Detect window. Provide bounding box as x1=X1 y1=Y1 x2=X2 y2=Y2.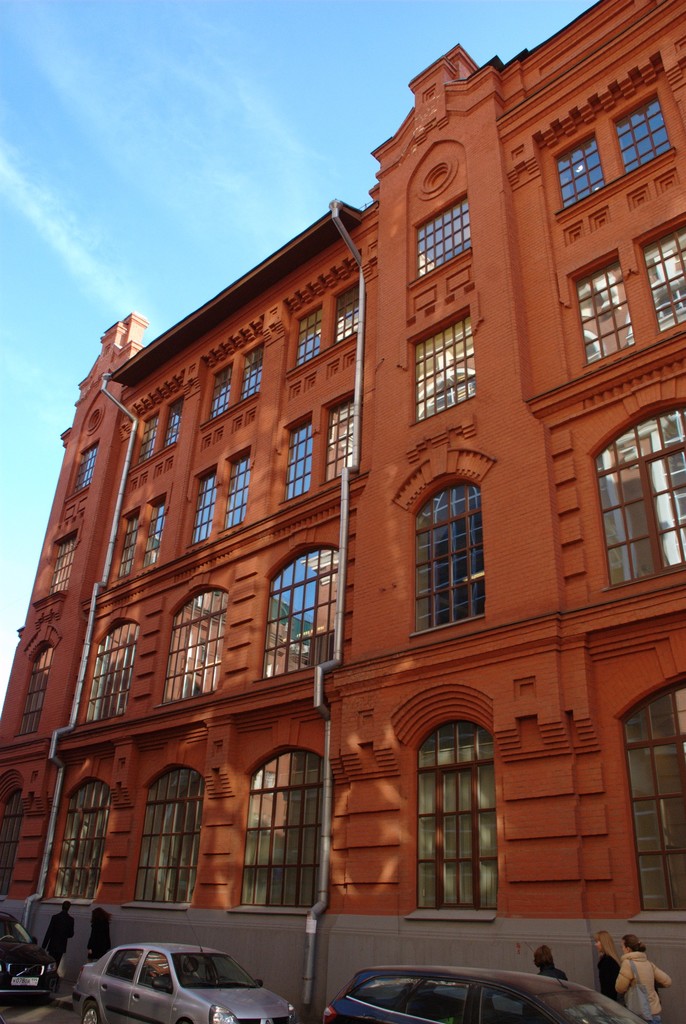
x1=292 y1=316 x2=323 y2=367.
